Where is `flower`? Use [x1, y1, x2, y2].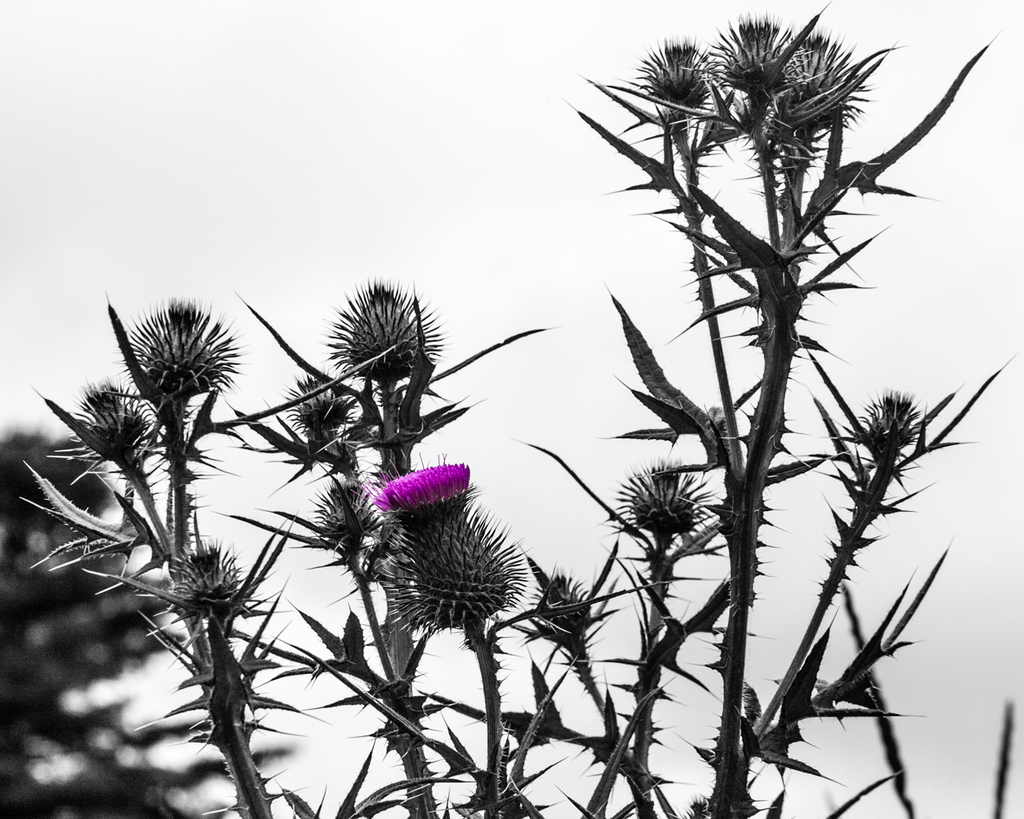
[282, 369, 355, 443].
